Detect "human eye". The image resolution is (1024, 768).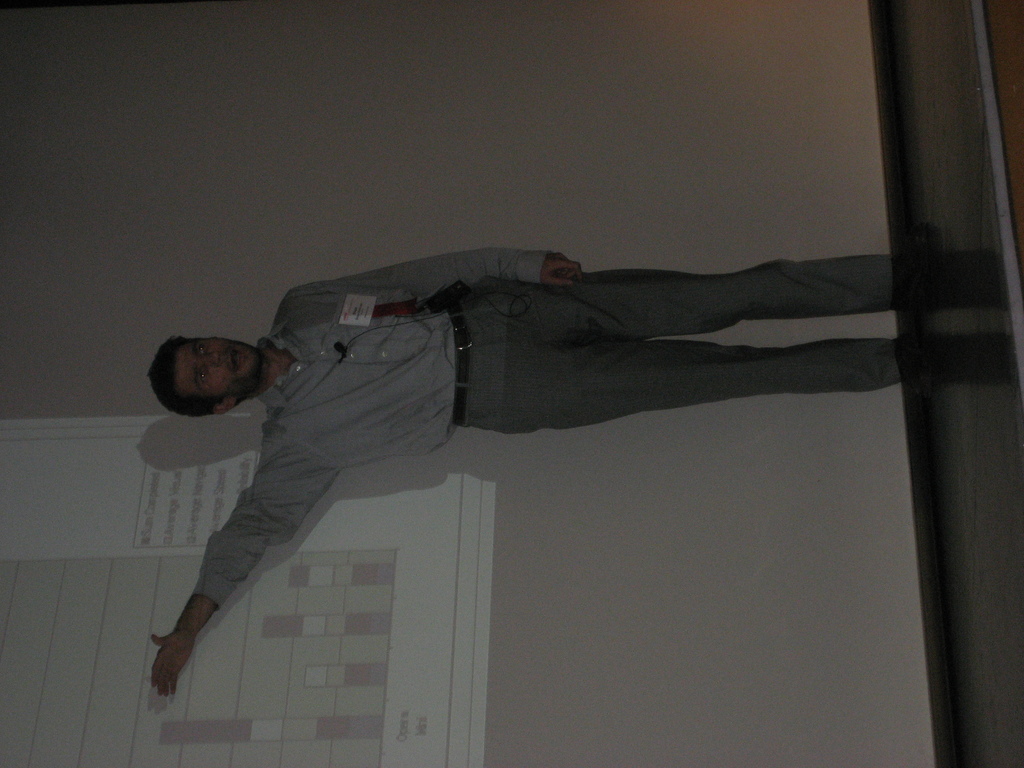
detection(194, 368, 212, 387).
